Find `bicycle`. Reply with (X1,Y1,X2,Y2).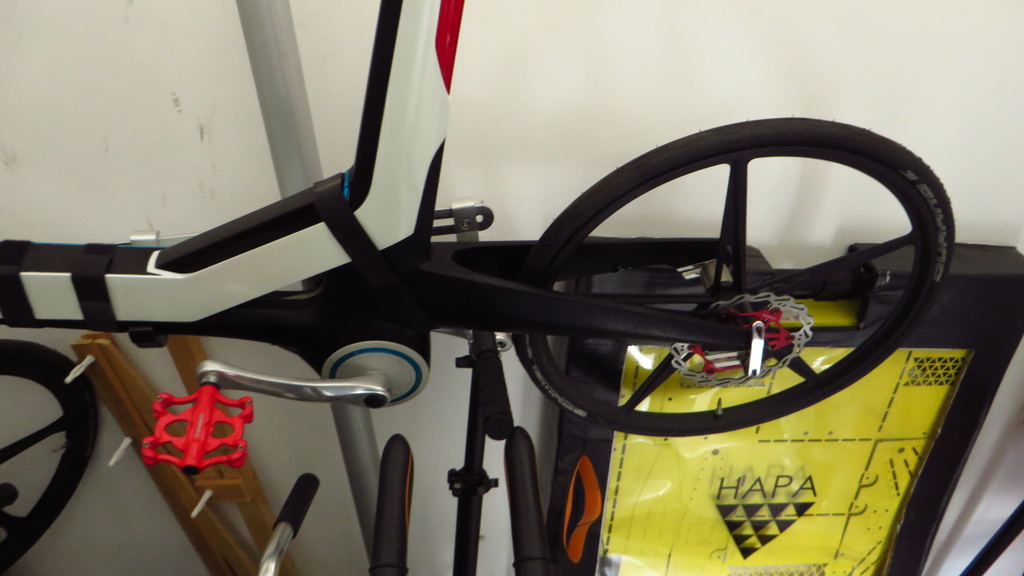
(0,0,955,470).
